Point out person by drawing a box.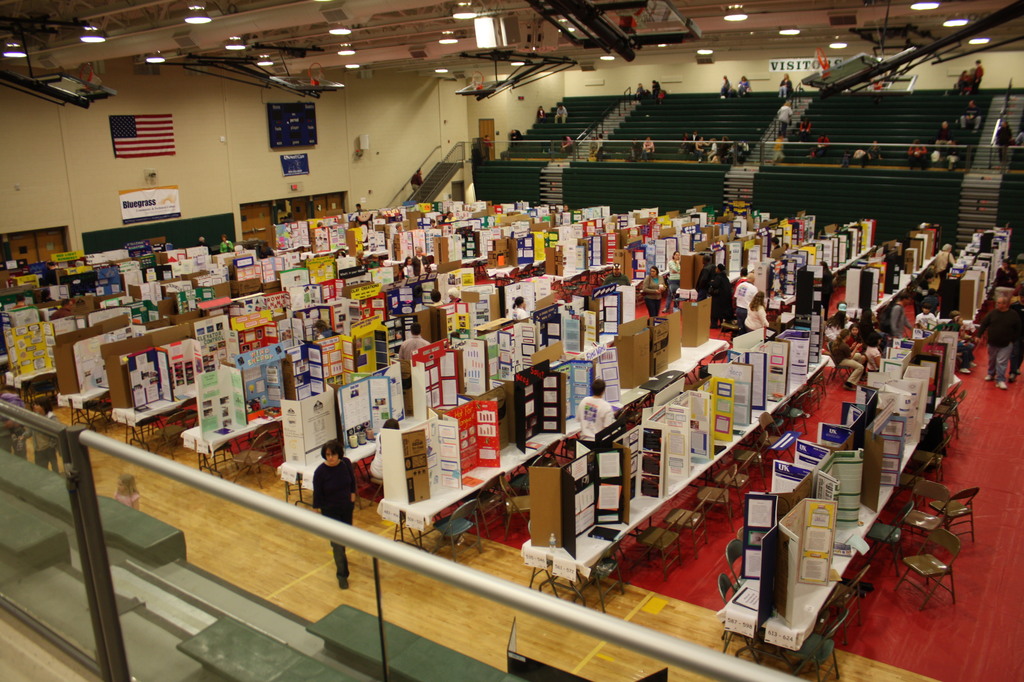
locate(559, 136, 575, 160).
